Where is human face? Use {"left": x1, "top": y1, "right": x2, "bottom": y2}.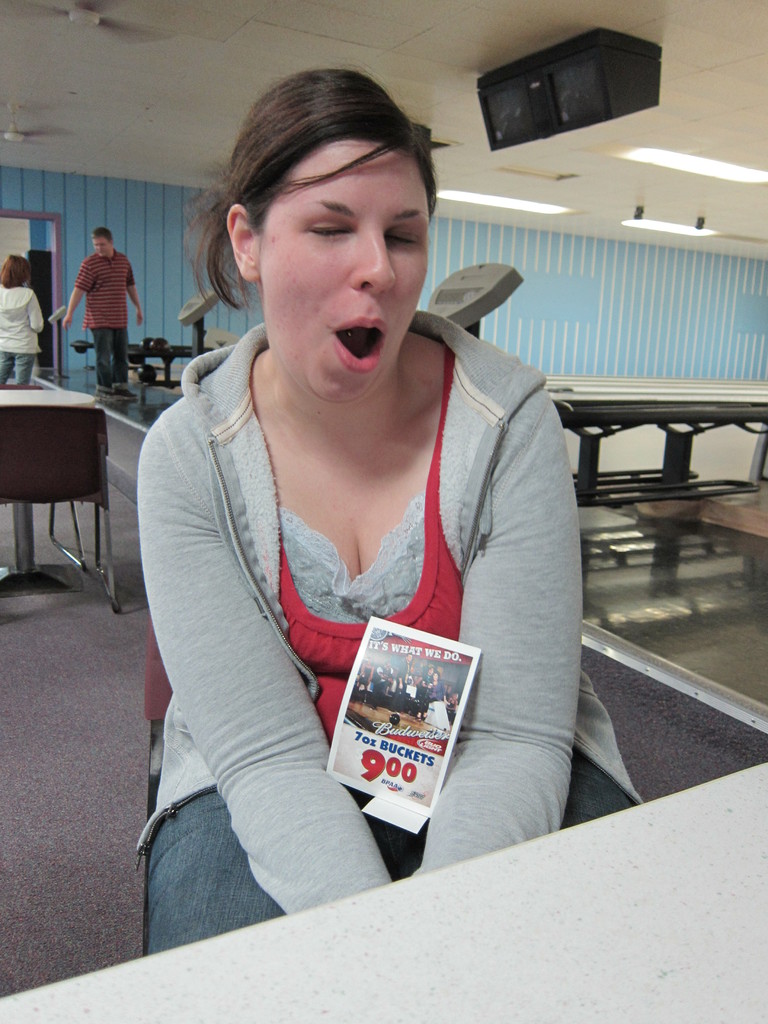
{"left": 93, "top": 235, "right": 111, "bottom": 257}.
